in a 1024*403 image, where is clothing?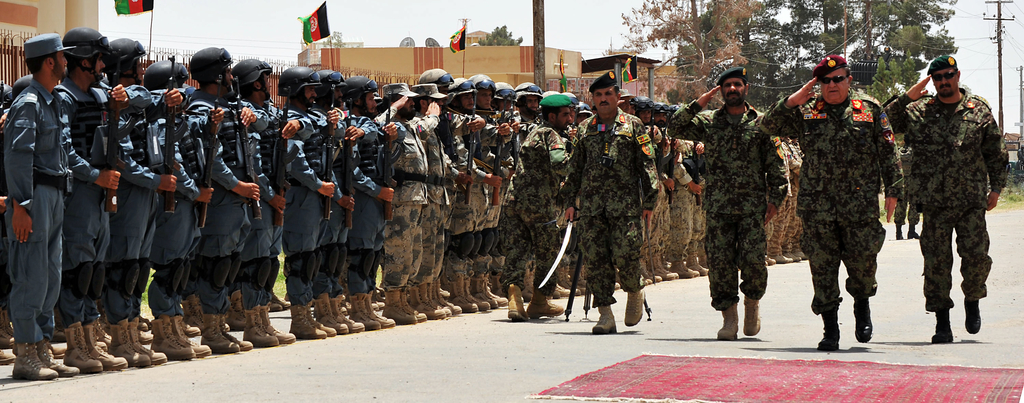
(322,90,362,283).
